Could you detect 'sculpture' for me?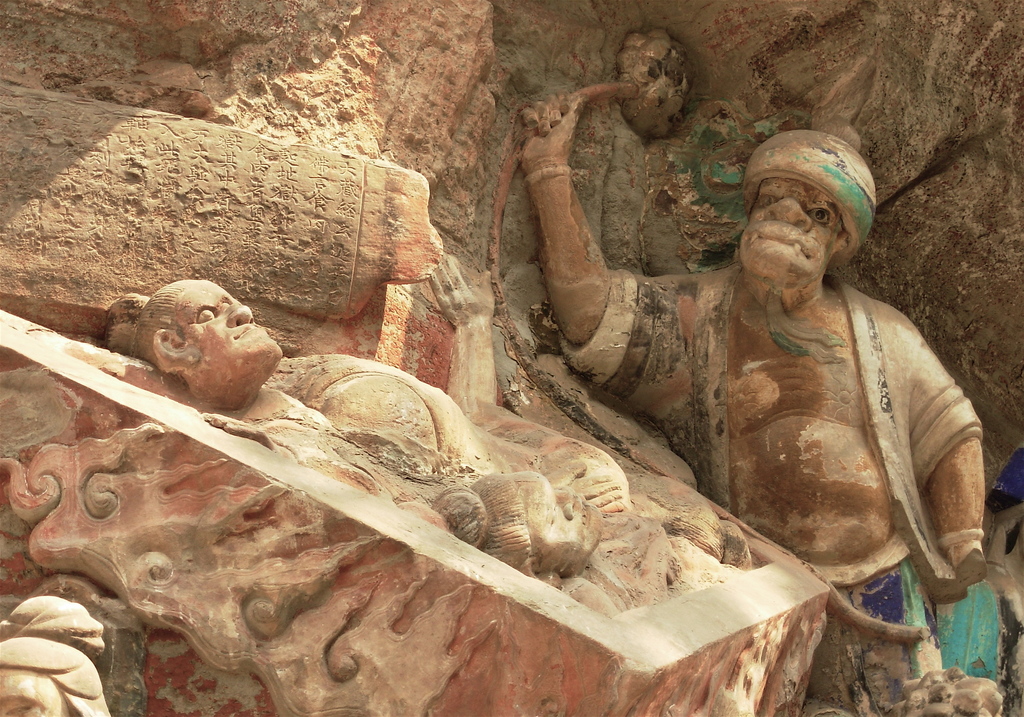
Detection result: (123,284,620,586).
